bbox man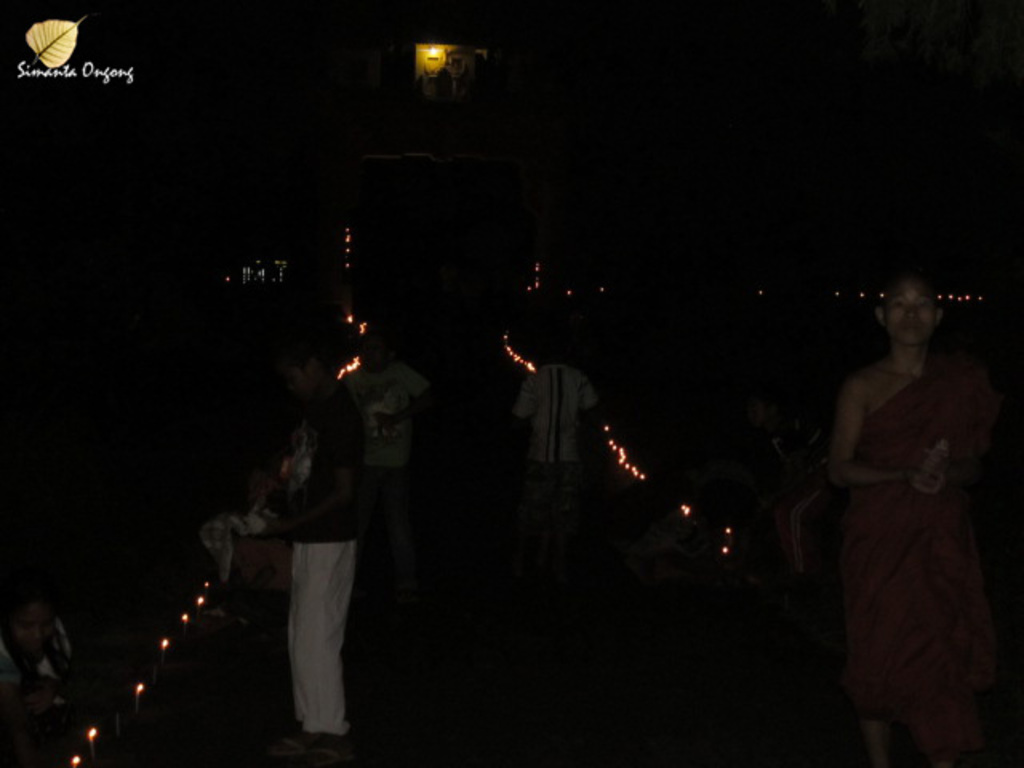
bbox(326, 334, 424, 611)
